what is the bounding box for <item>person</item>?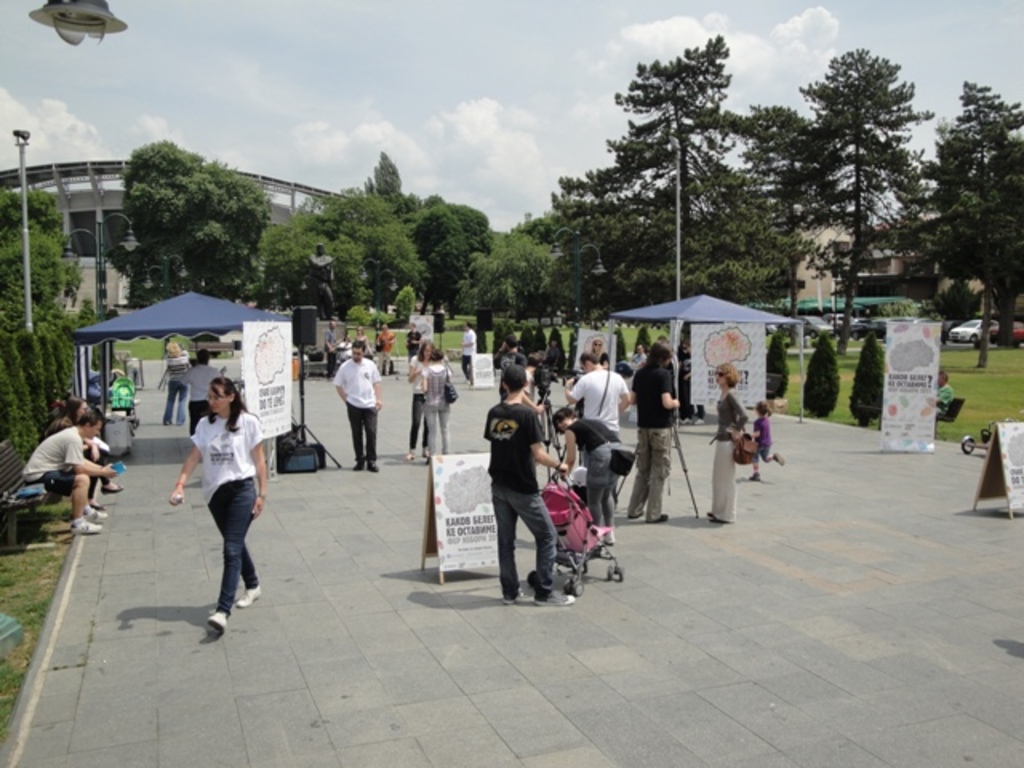
{"x1": 581, "y1": 333, "x2": 608, "y2": 366}.
